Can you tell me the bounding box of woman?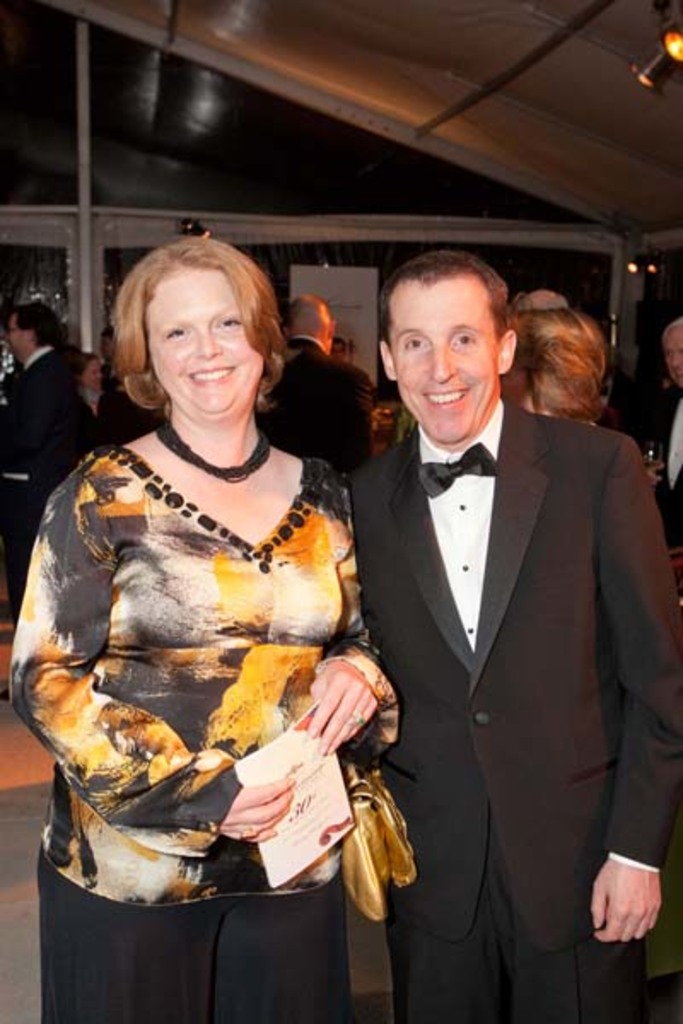
l=20, t=224, r=415, b=978.
